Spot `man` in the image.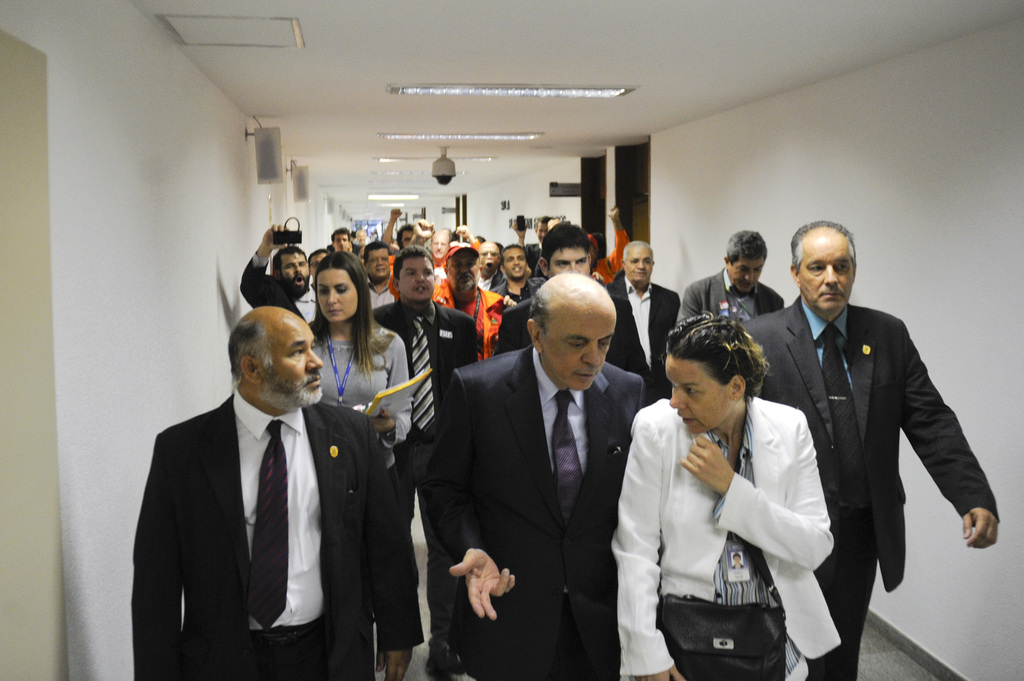
`man` found at (131, 289, 395, 680).
